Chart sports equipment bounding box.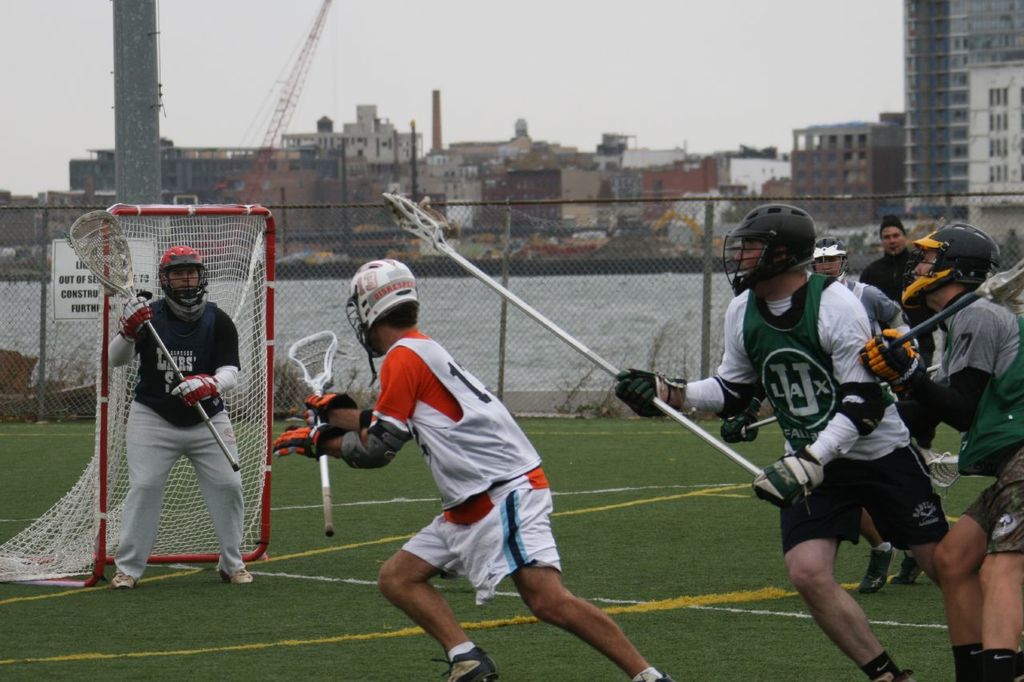
Charted: [723, 204, 816, 299].
